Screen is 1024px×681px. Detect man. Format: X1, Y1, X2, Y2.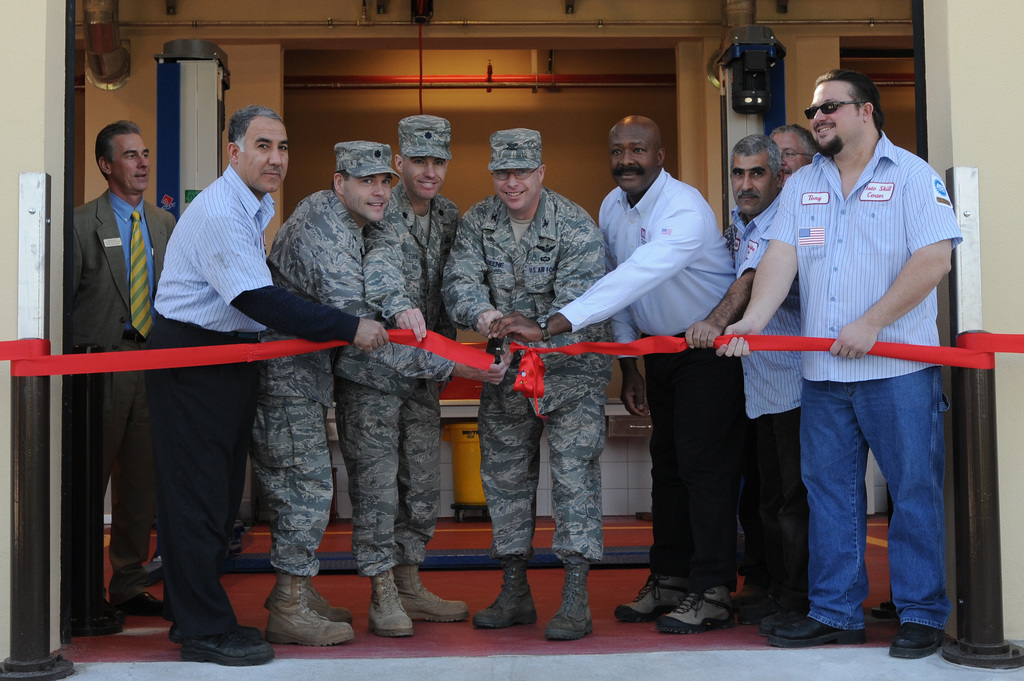
262, 136, 510, 641.
